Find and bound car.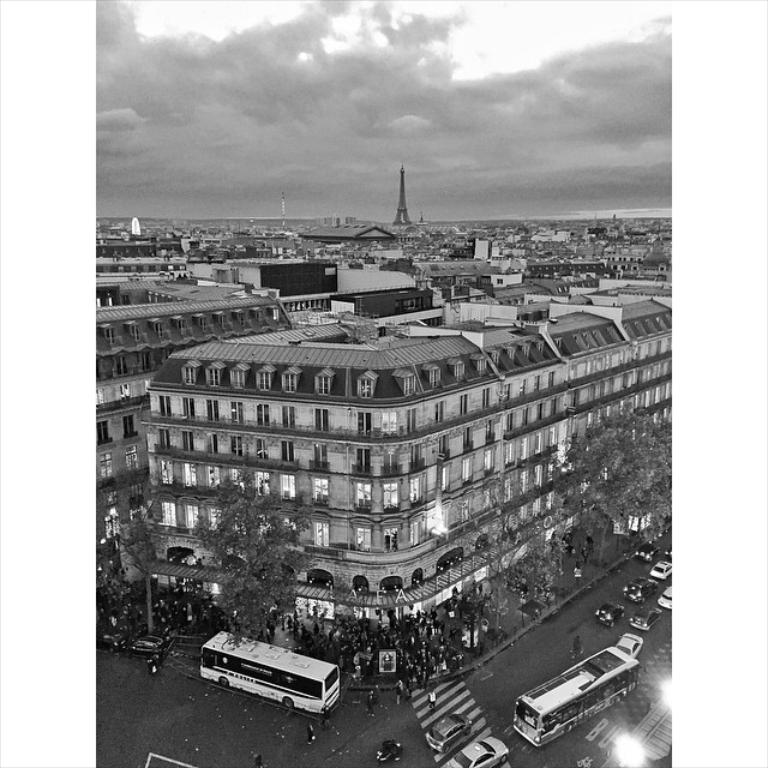
Bound: l=451, t=737, r=508, b=767.
